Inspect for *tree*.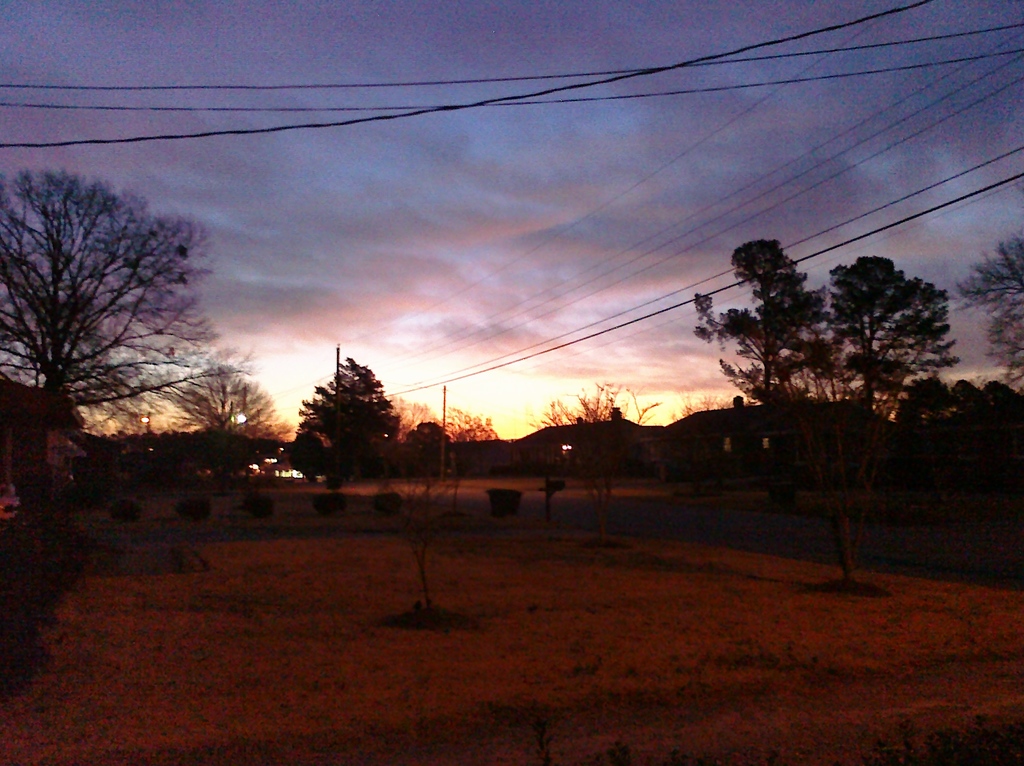
Inspection: detection(0, 164, 259, 532).
